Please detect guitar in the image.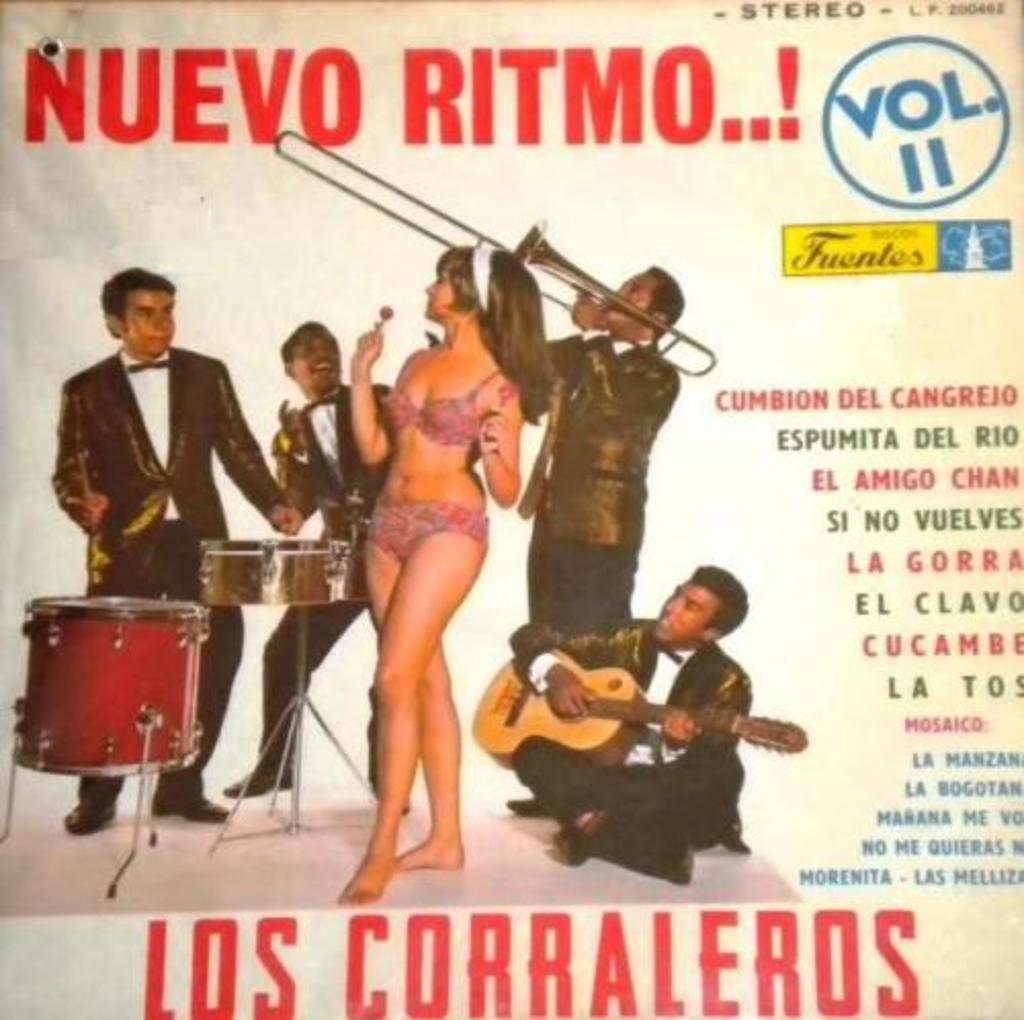
bbox=[469, 647, 807, 768].
